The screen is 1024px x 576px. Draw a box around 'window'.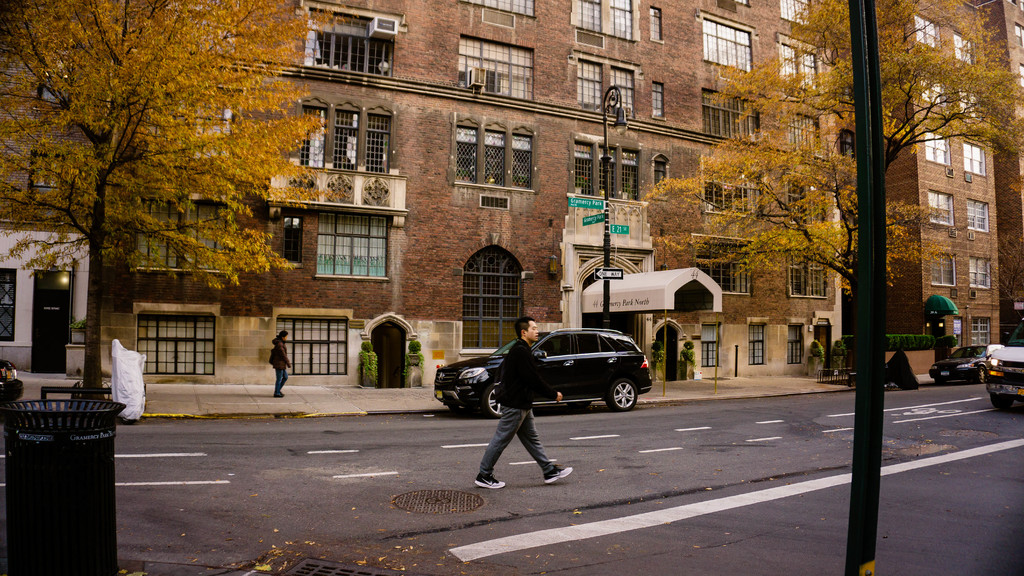
787:251:829:296.
